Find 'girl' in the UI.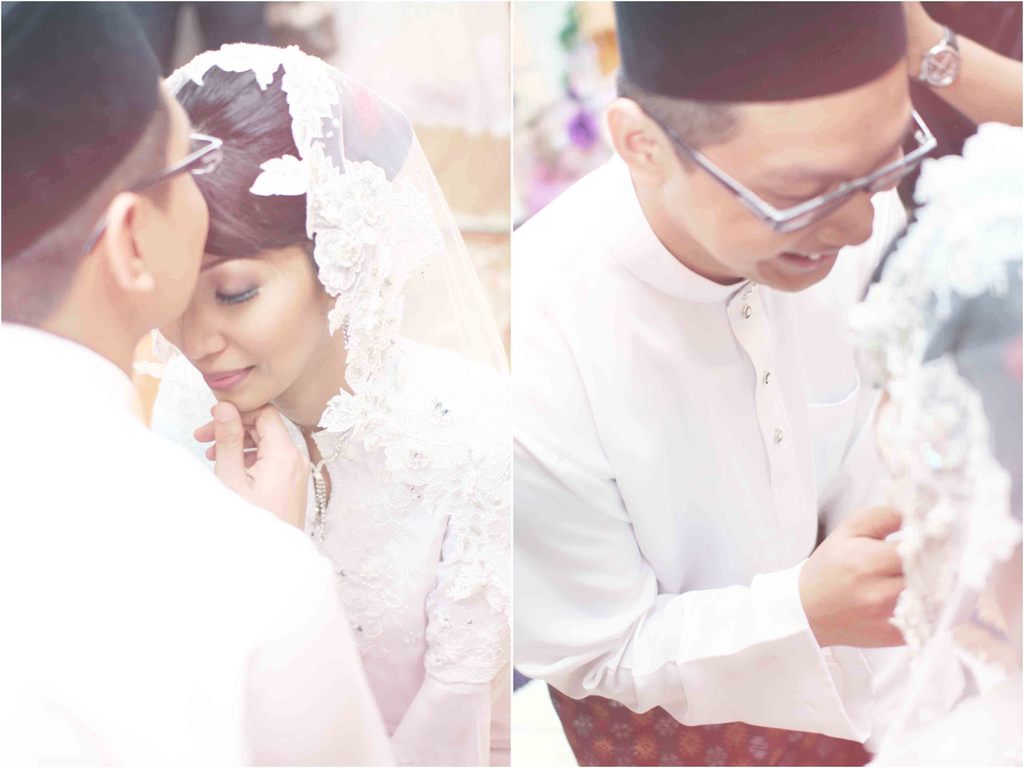
UI element at Rect(150, 47, 510, 767).
